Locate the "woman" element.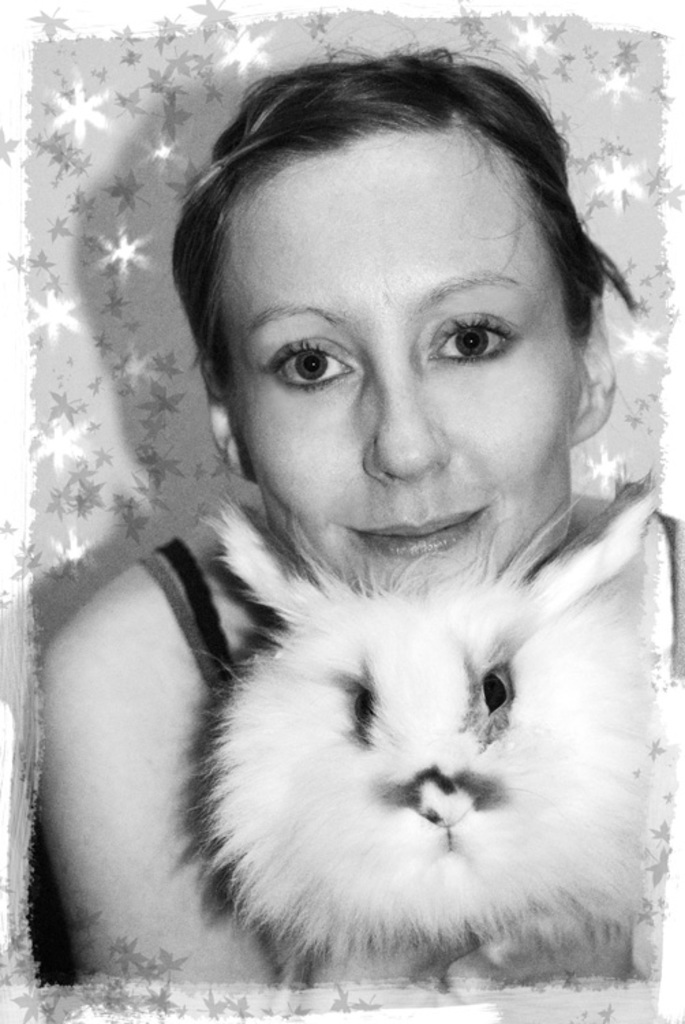
Element bbox: select_region(56, 76, 684, 961).
